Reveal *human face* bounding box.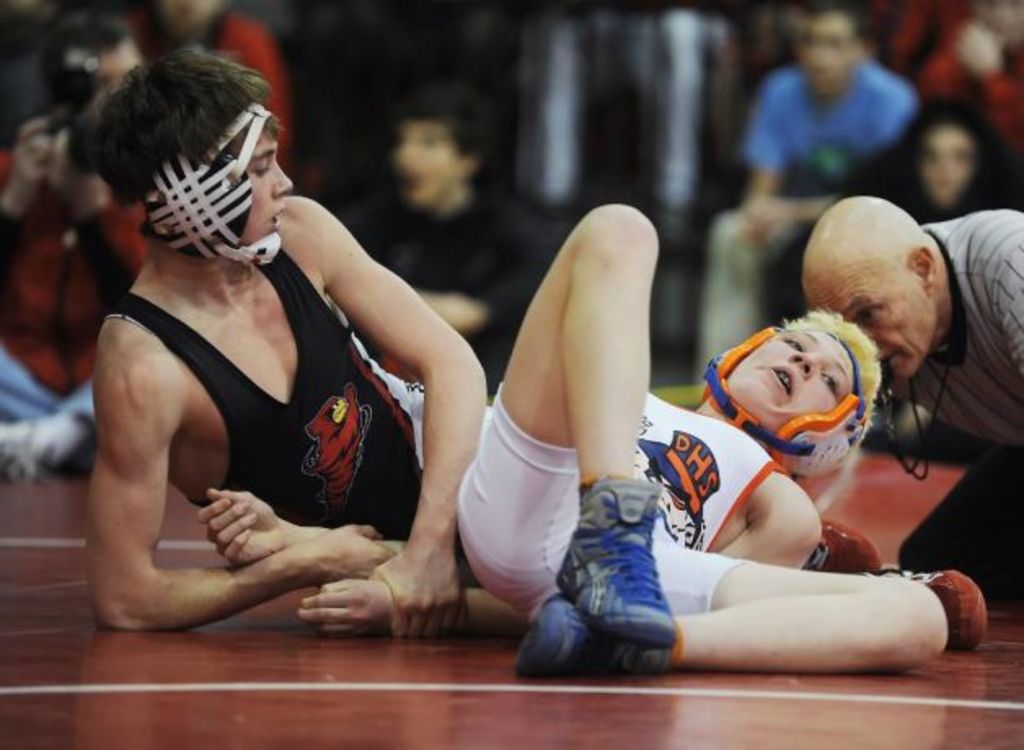
Revealed: <region>923, 124, 977, 205</region>.
